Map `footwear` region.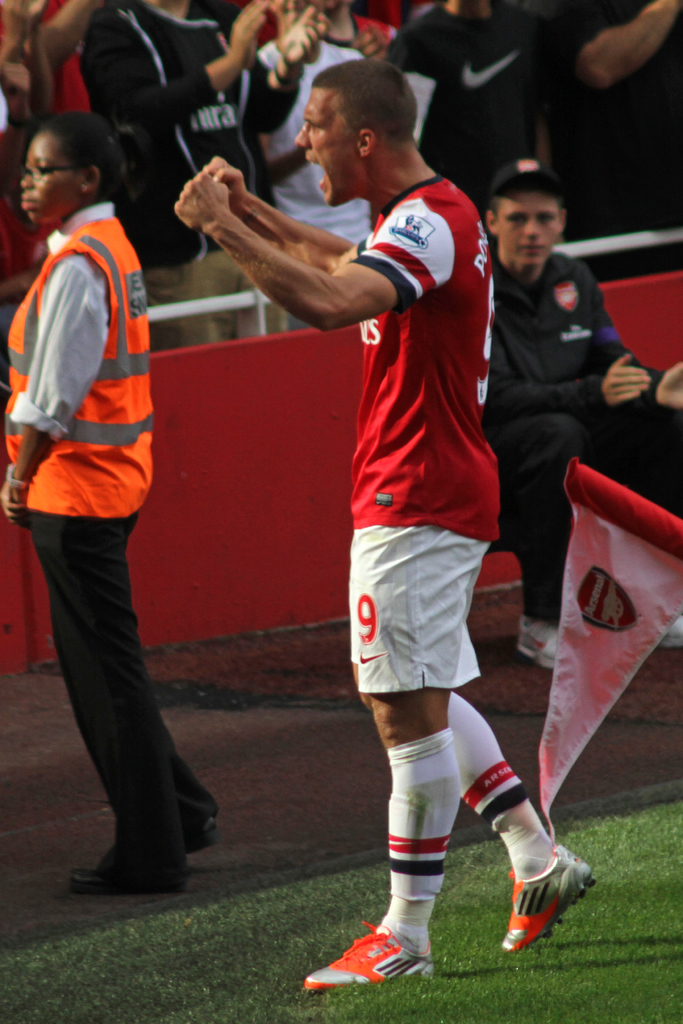
Mapped to {"x1": 498, "y1": 848, "x2": 598, "y2": 953}.
